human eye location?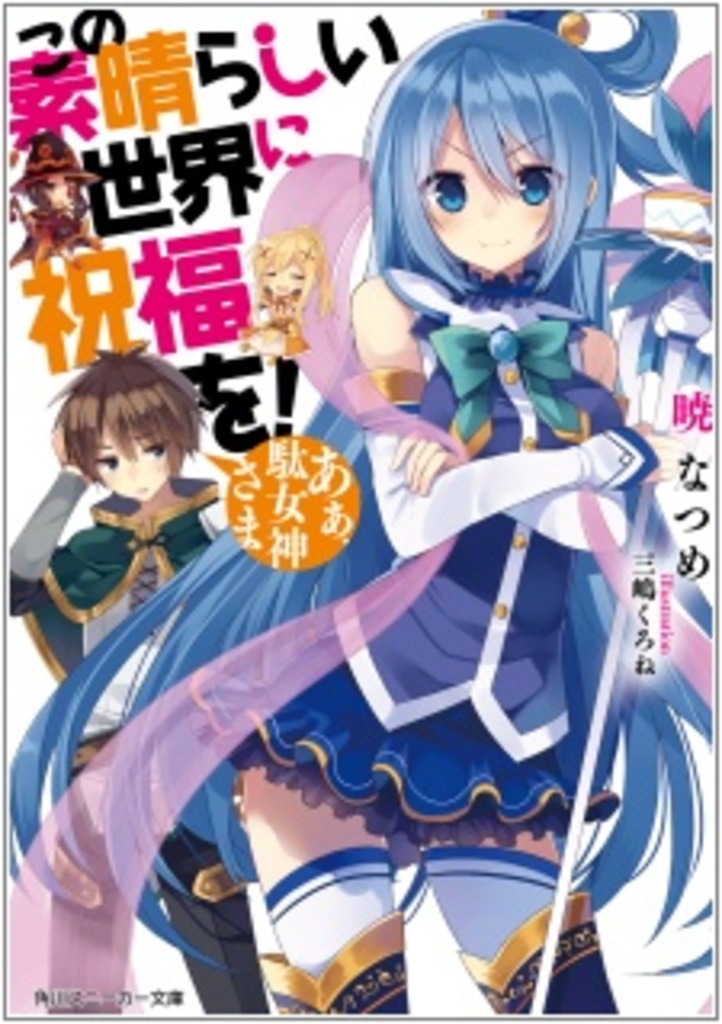
bbox=(507, 154, 558, 212)
